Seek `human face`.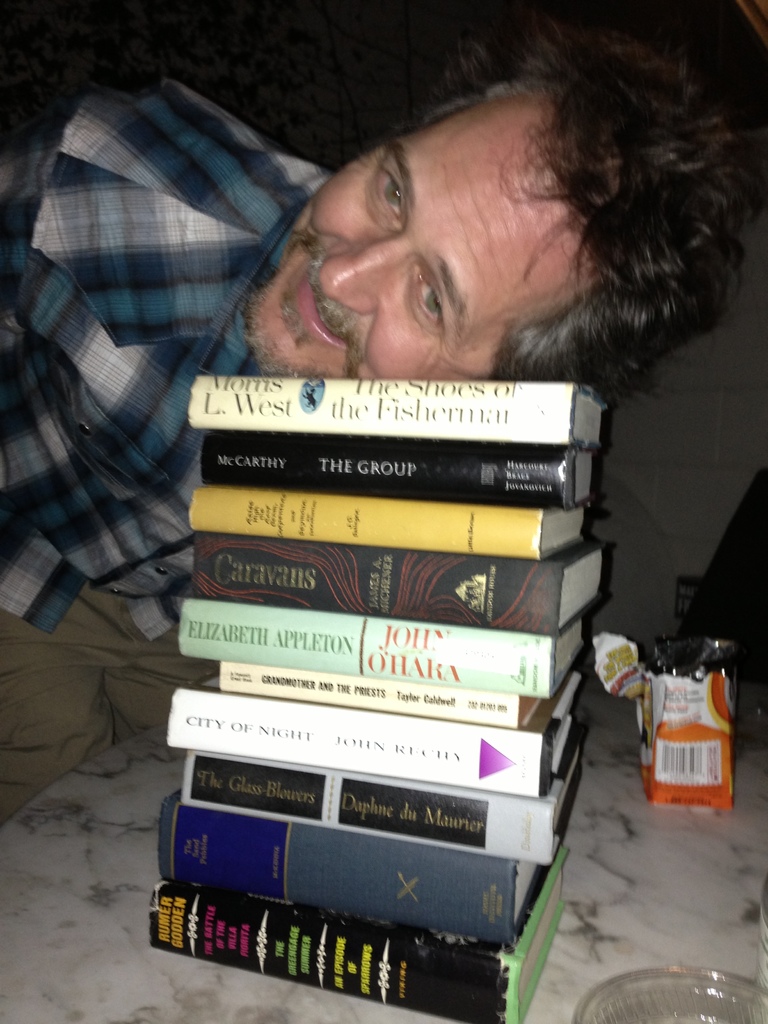
left=236, top=88, right=604, bottom=383.
